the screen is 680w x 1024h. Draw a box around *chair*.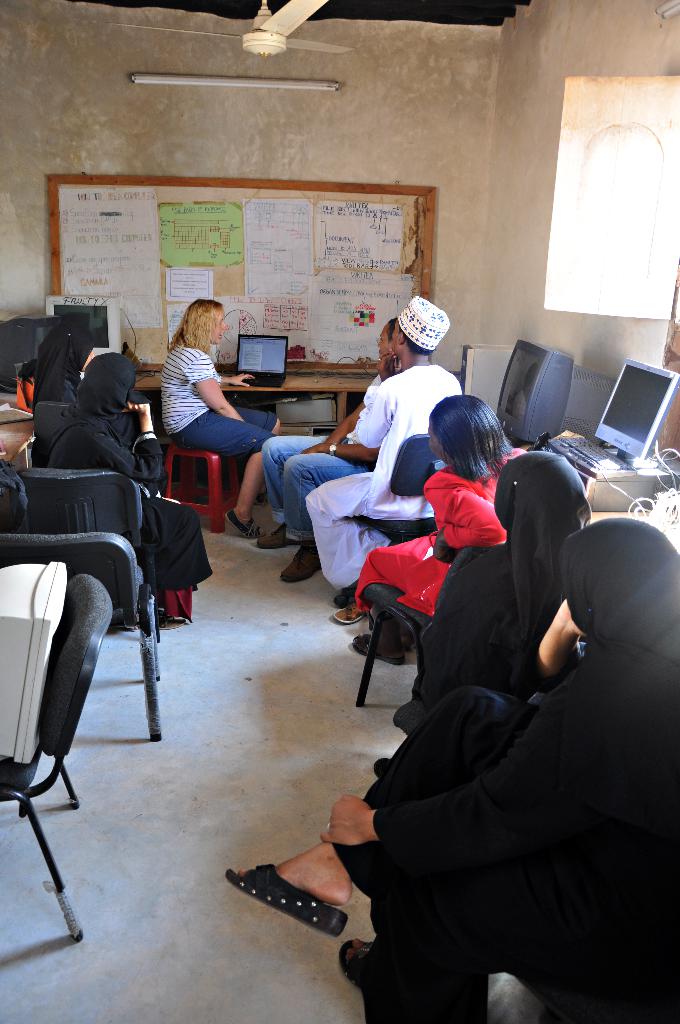
(x1=24, y1=454, x2=158, y2=627).
